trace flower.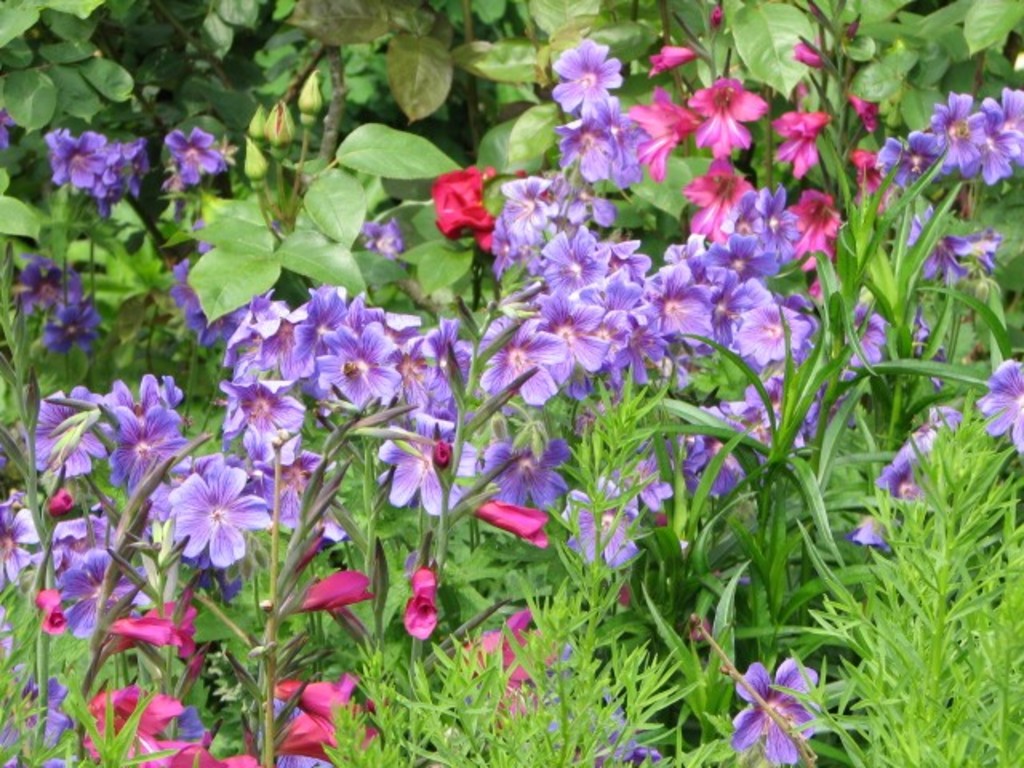
Traced to 34 294 106 354.
